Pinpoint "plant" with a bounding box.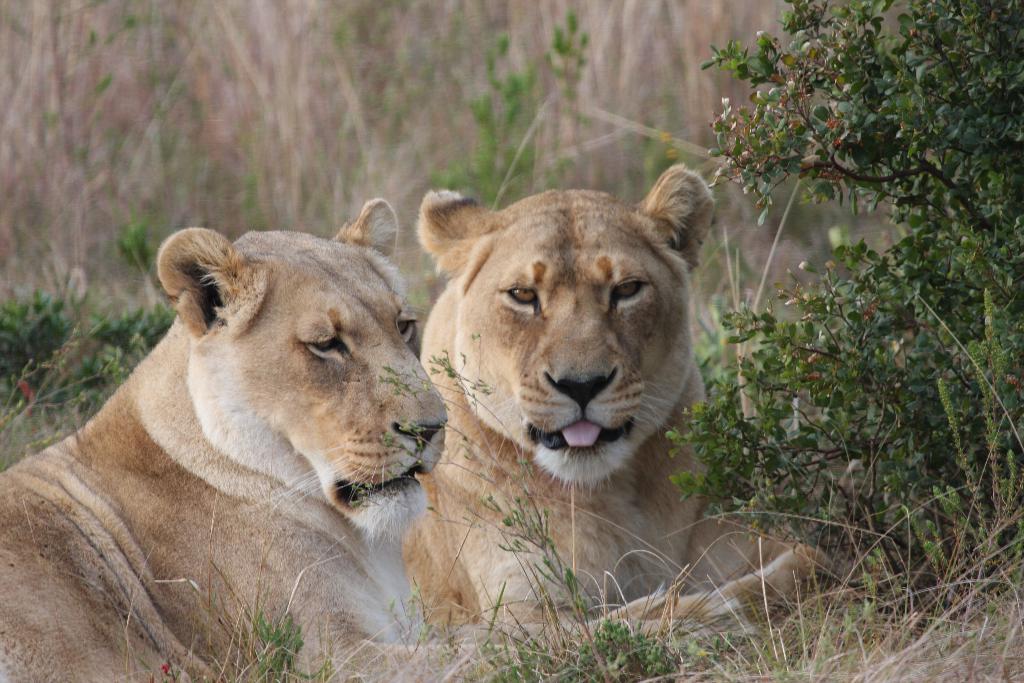
346 332 754 682.
